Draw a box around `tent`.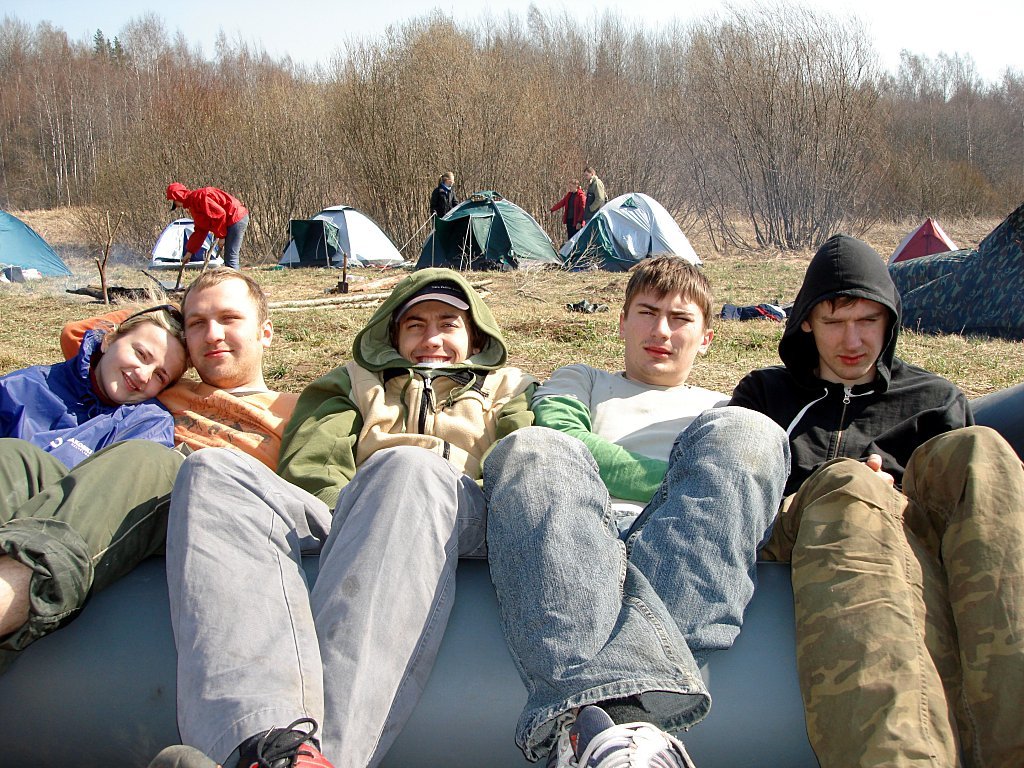
box=[0, 190, 74, 272].
